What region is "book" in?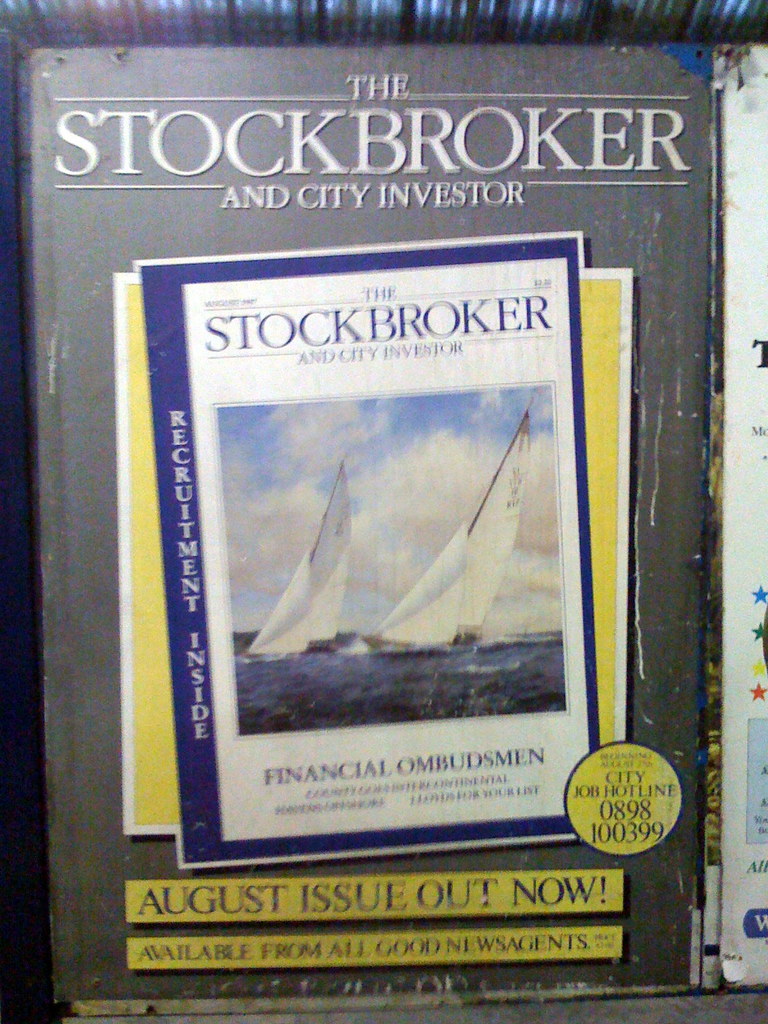
box(716, 41, 767, 989).
